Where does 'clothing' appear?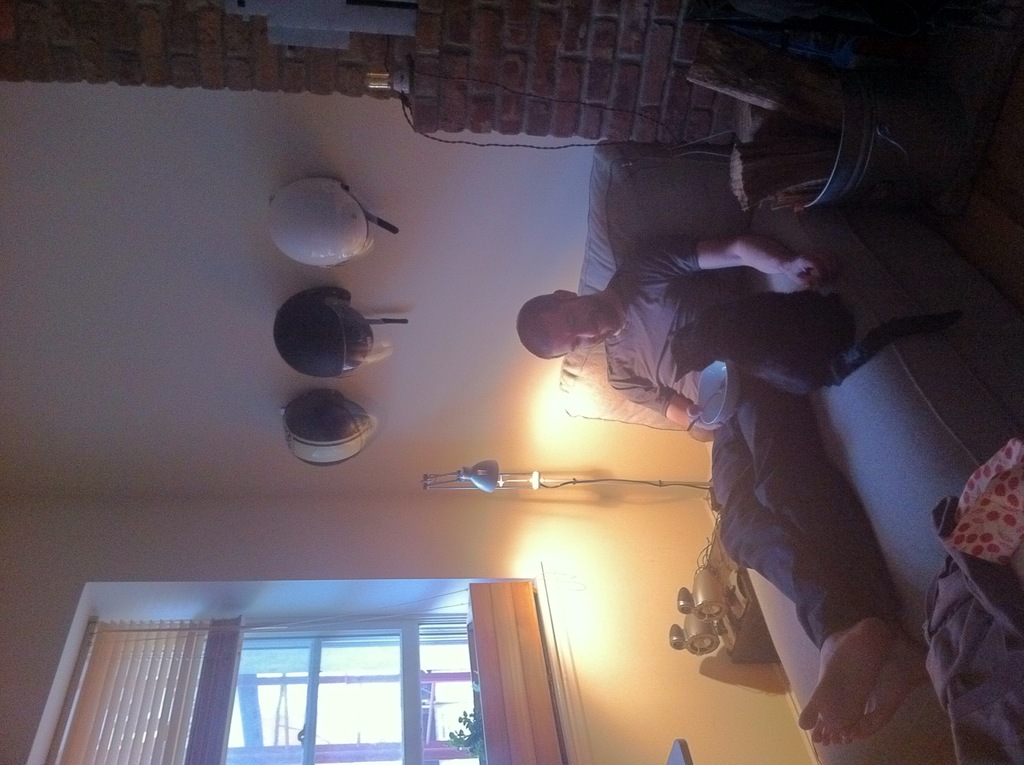
Appears at bbox(594, 189, 943, 679).
